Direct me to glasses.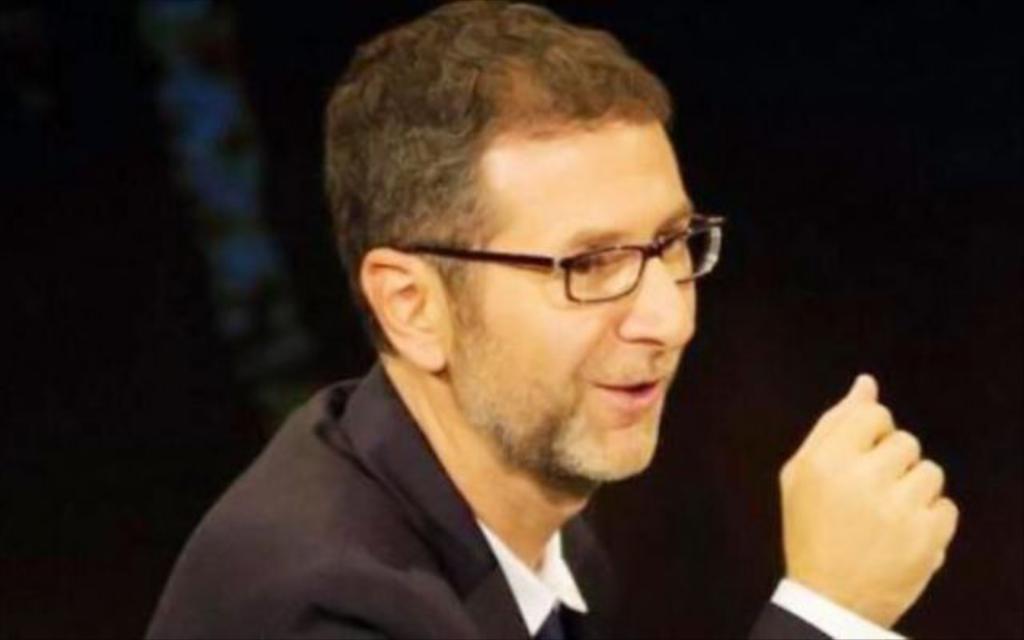
Direction: 384, 221, 714, 309.
